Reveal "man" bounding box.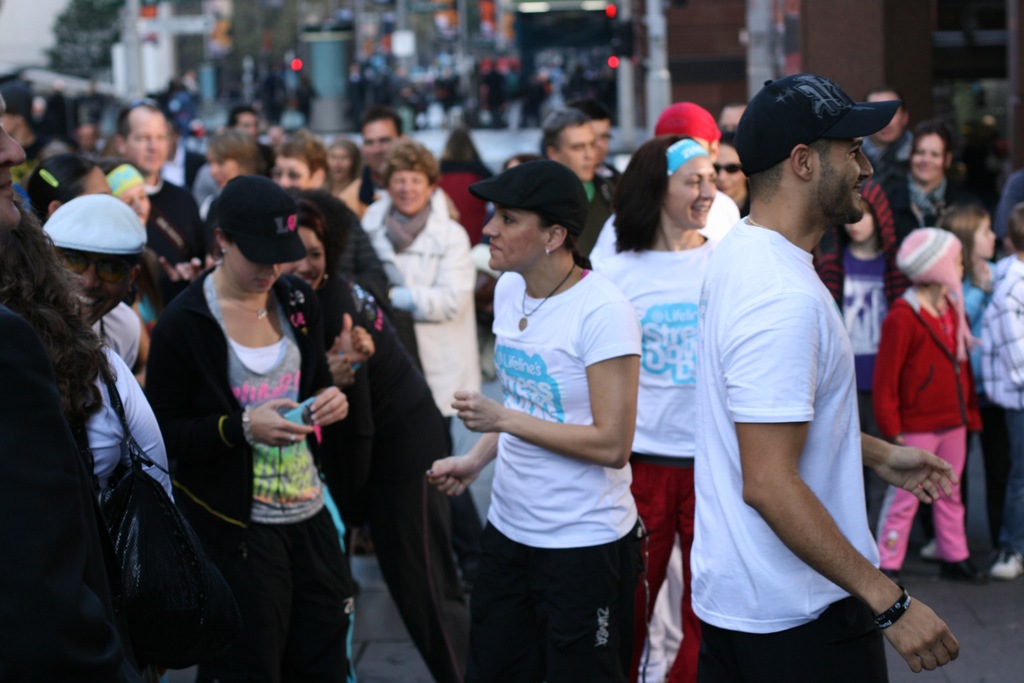
Revealed: [855,83,918,161].
